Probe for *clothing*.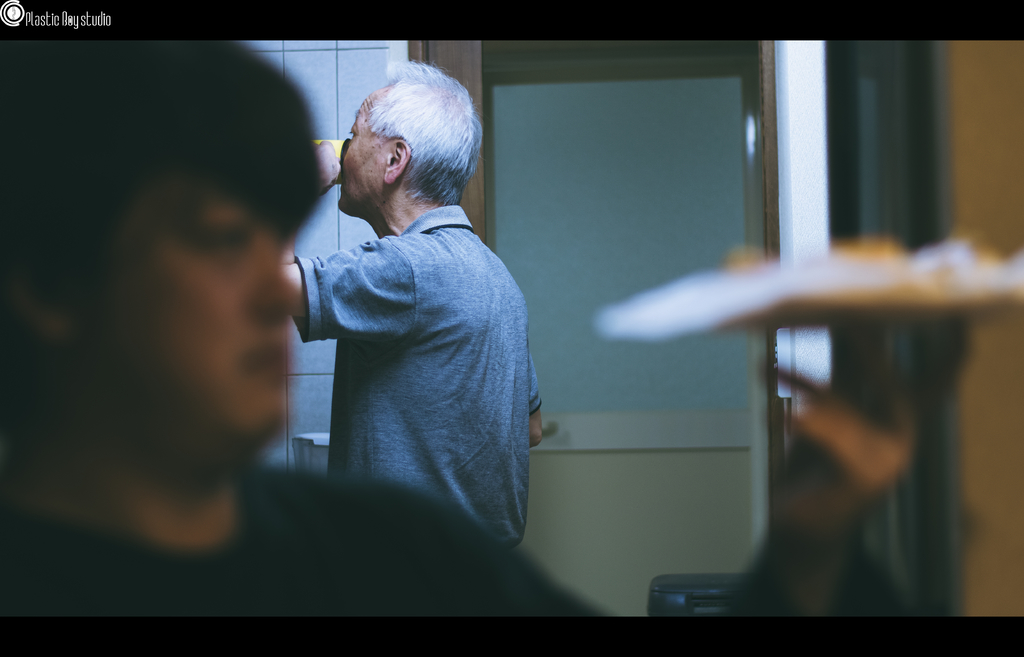
Probe result: 296:153:546:569.
